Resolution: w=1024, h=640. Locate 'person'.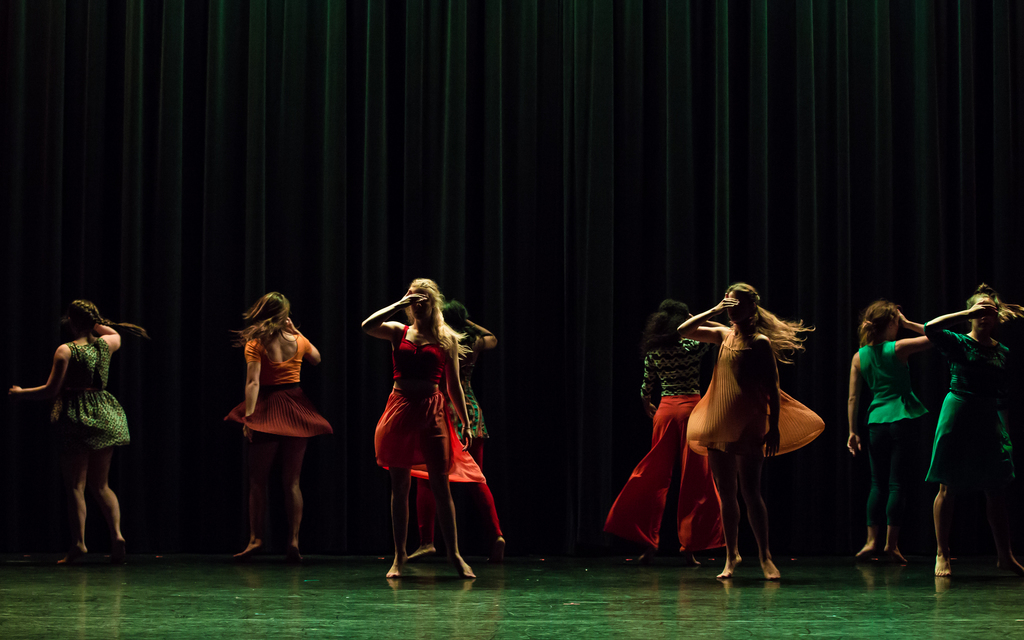
left=673, top=284, right=821, bottom=580.
